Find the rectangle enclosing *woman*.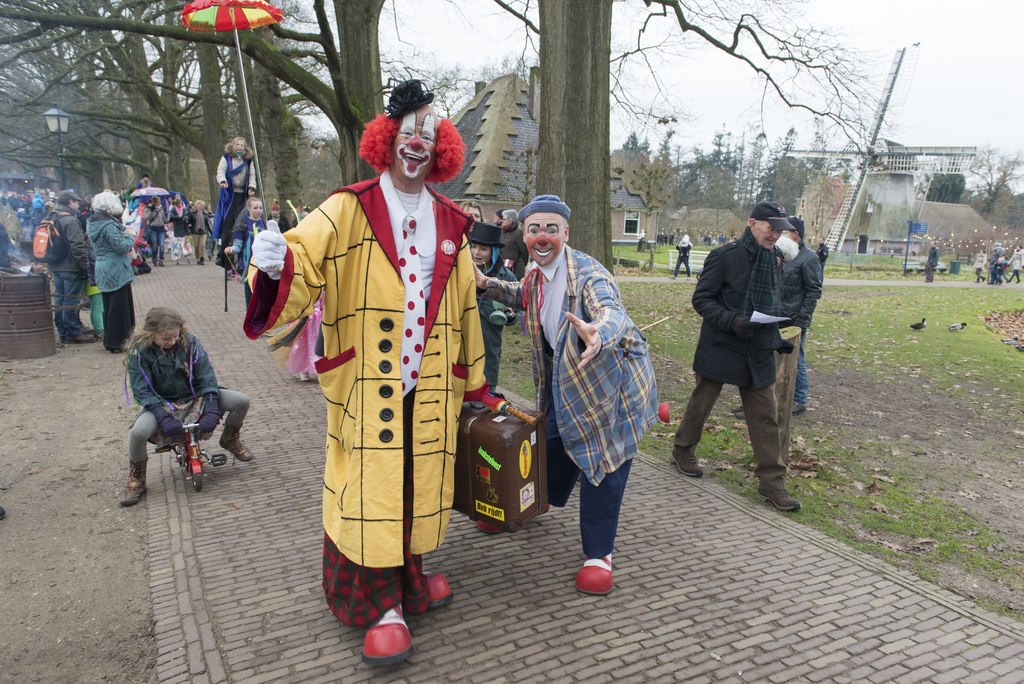
x1=455 y1=203 x2=488 y2=227.
